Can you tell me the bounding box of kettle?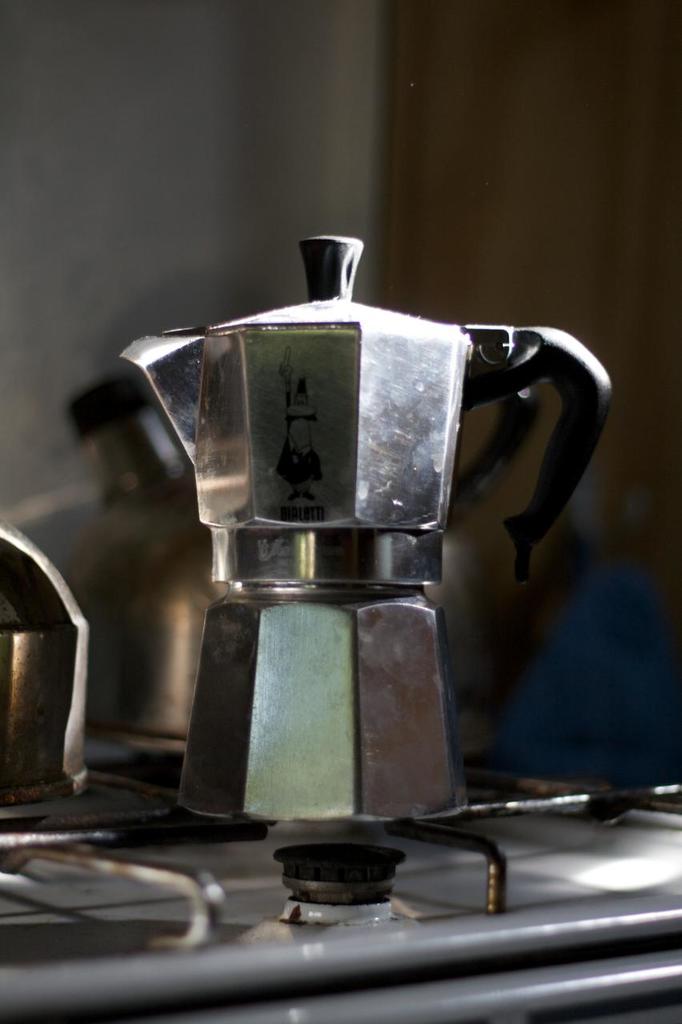
locate(118, 229, 624, 820).
